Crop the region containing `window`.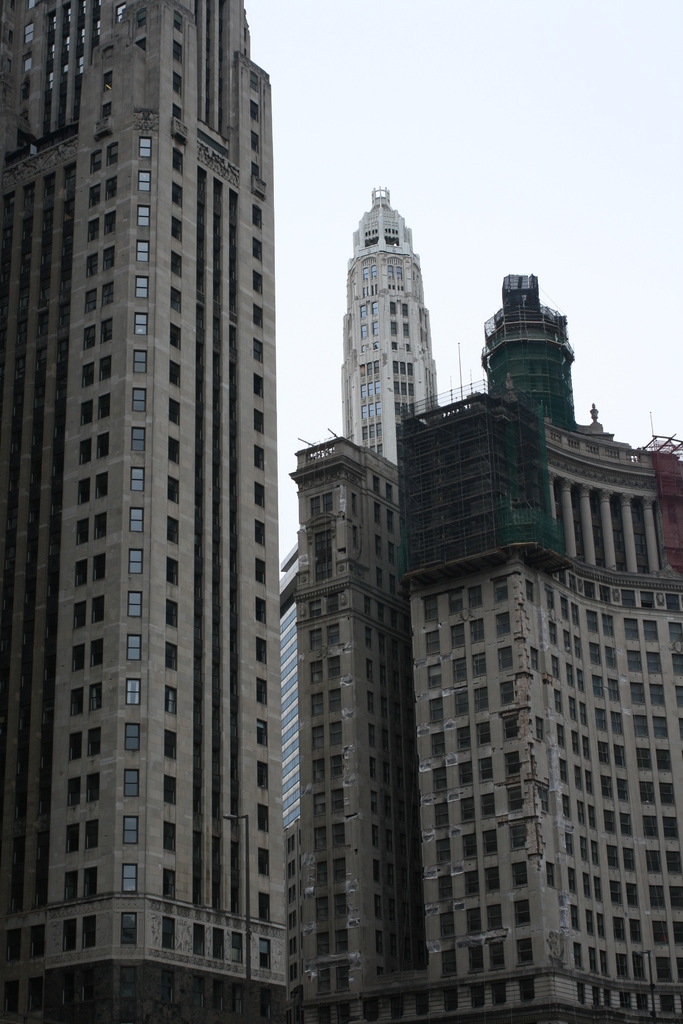
Crop region: pyautogui.locateOnScreen(173, 41, 183, 65).
